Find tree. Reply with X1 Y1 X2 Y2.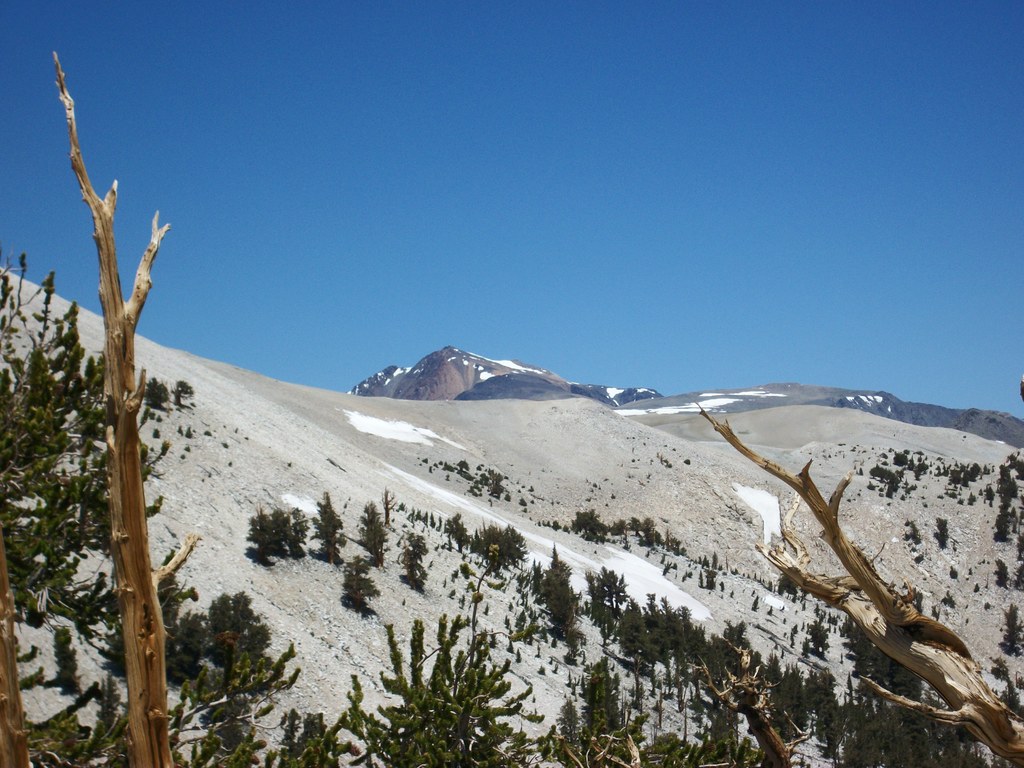
397 529 429 587.
